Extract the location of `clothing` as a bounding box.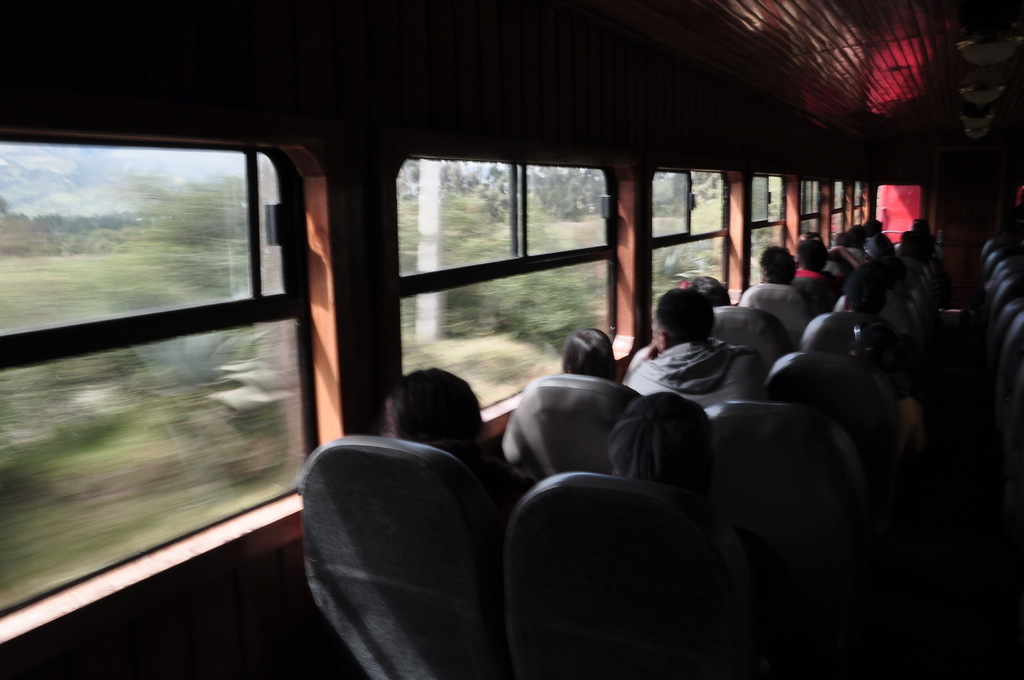
(795,270,846,298).
